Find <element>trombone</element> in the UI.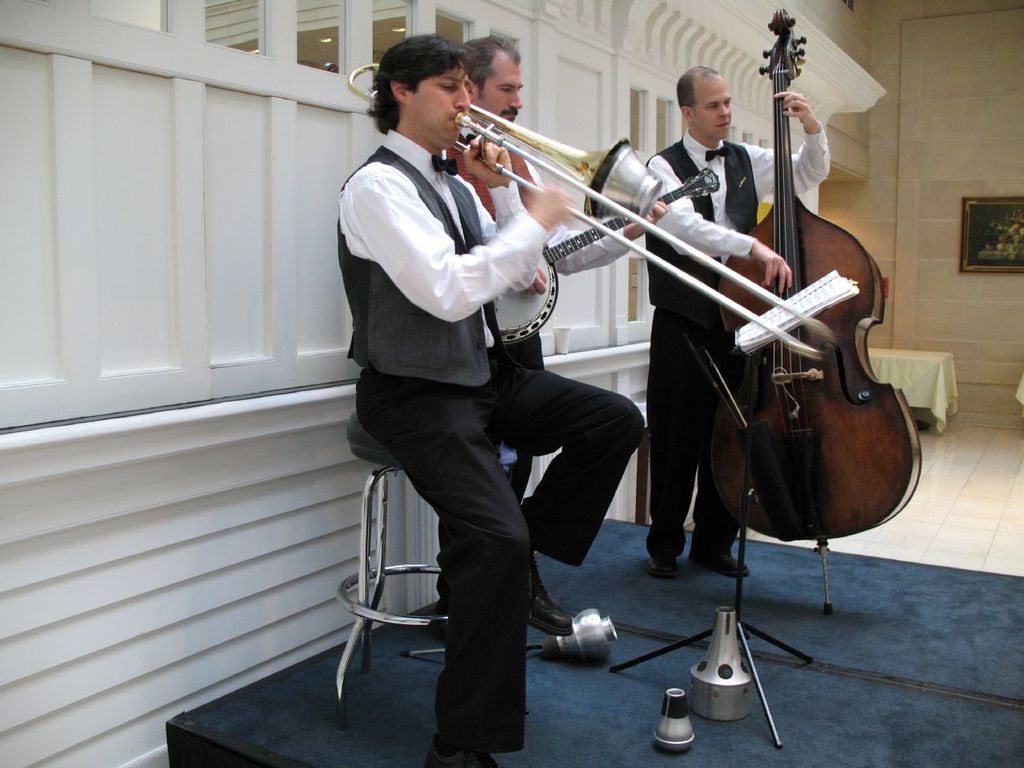
UI element at (343, 58, 823, 358).
